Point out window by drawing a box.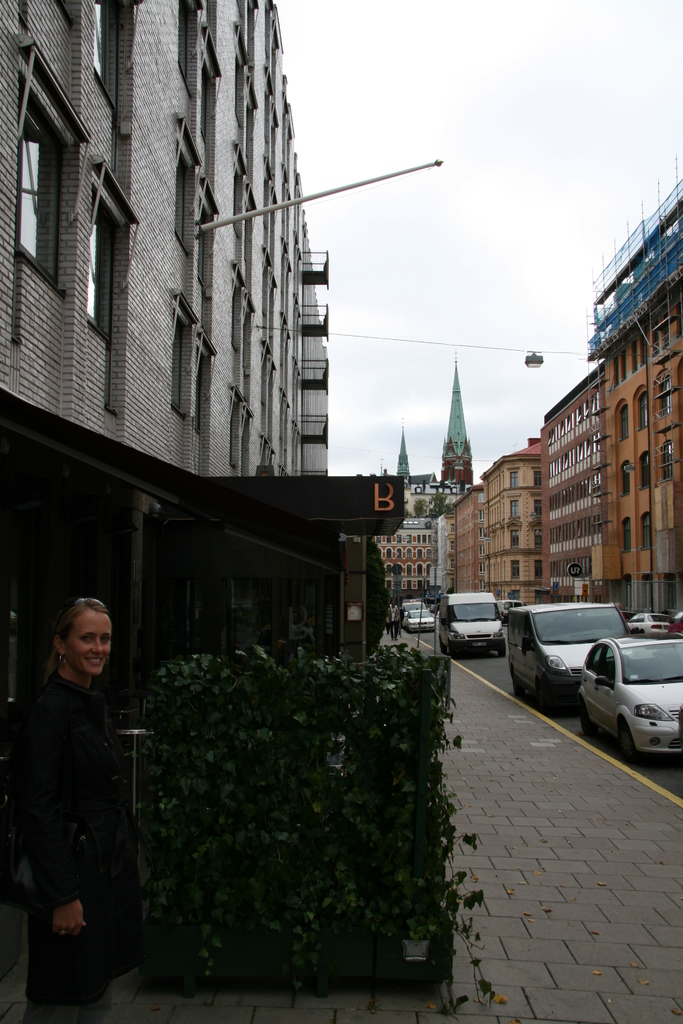
Rect(623, 520, 632, 551).
